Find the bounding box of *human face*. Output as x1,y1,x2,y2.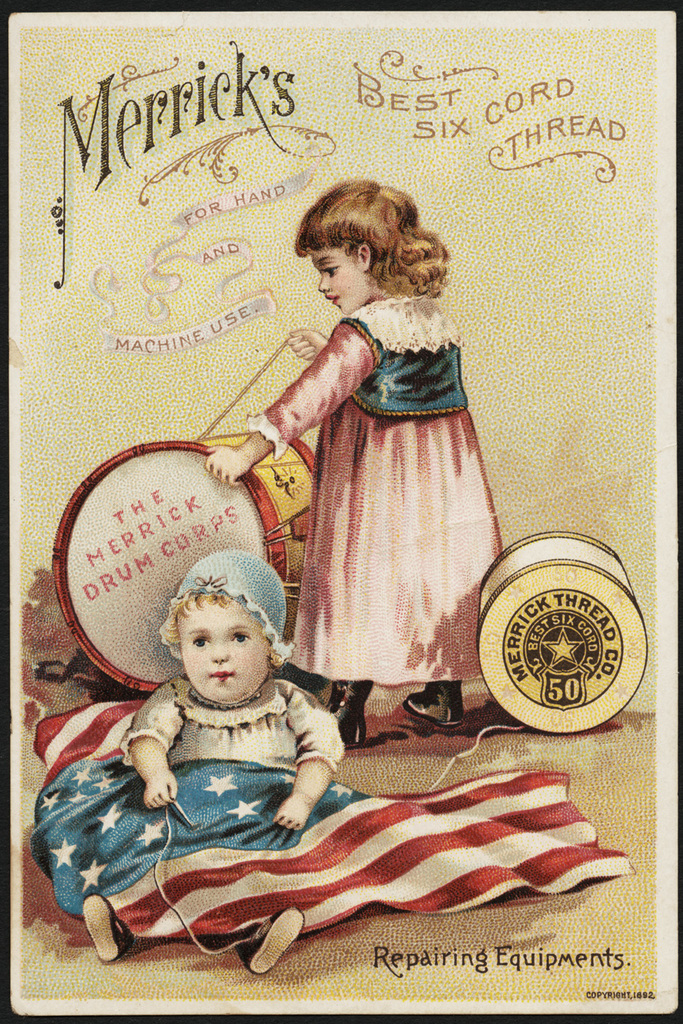
175,592,275,707.
